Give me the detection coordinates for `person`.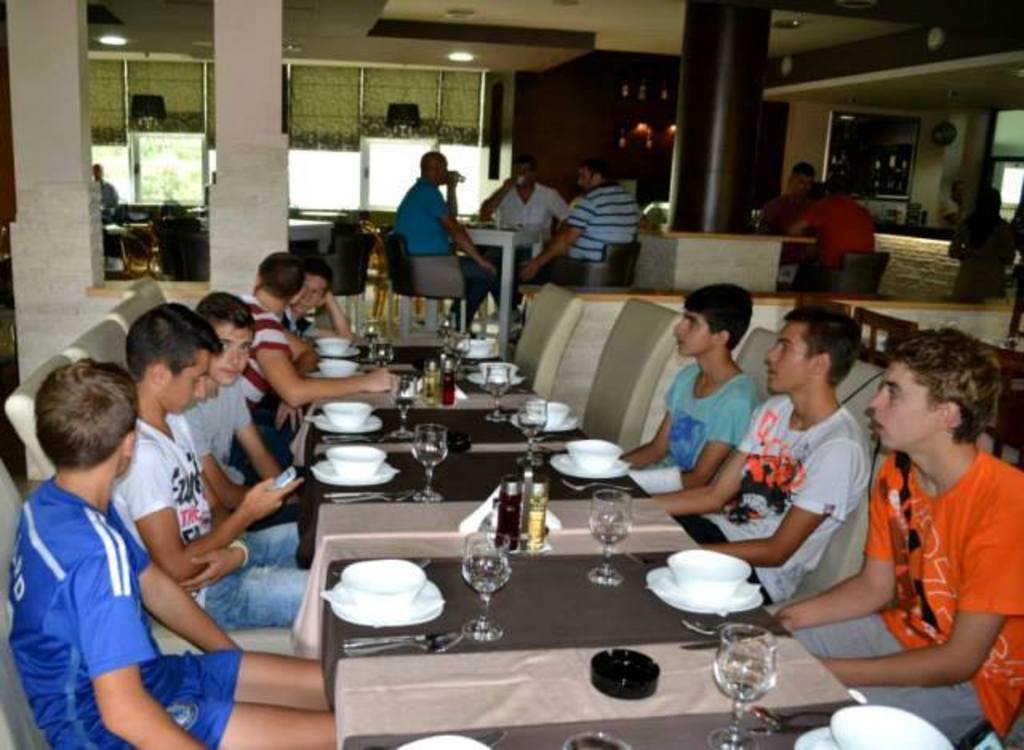
<box>621,280,750,486</box>.
